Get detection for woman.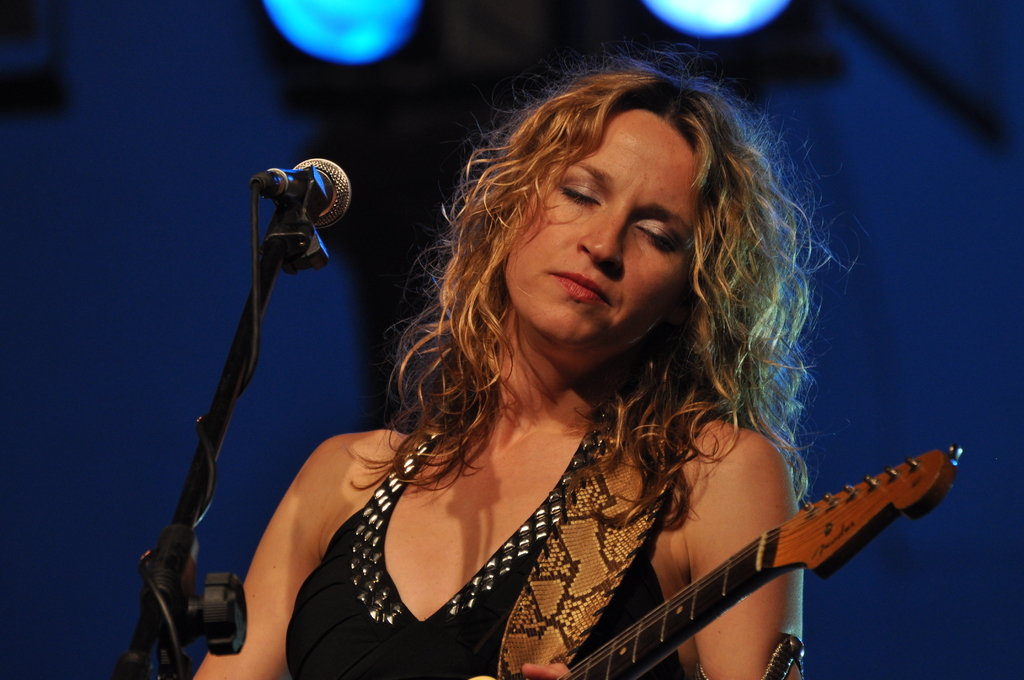
Detection: rect(216, 38, 922, 679).
